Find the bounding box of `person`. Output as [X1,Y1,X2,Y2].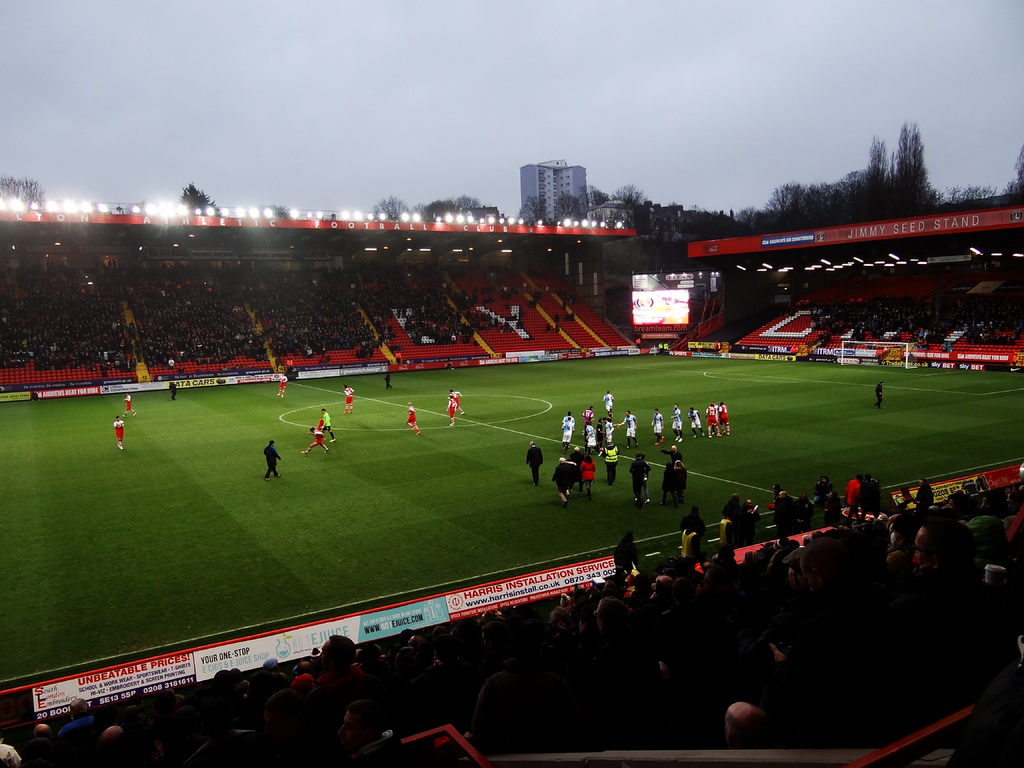
[408,404,420,434].
